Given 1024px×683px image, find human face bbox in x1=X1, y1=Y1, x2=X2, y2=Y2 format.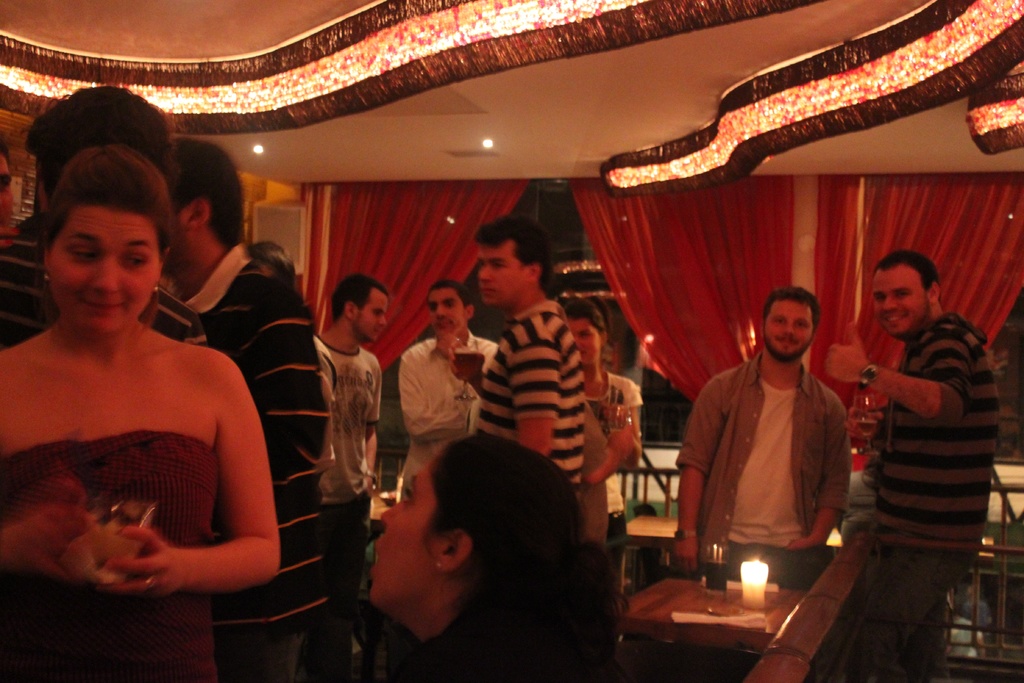
x1=367, y1=446, x2=440, y2=604.
